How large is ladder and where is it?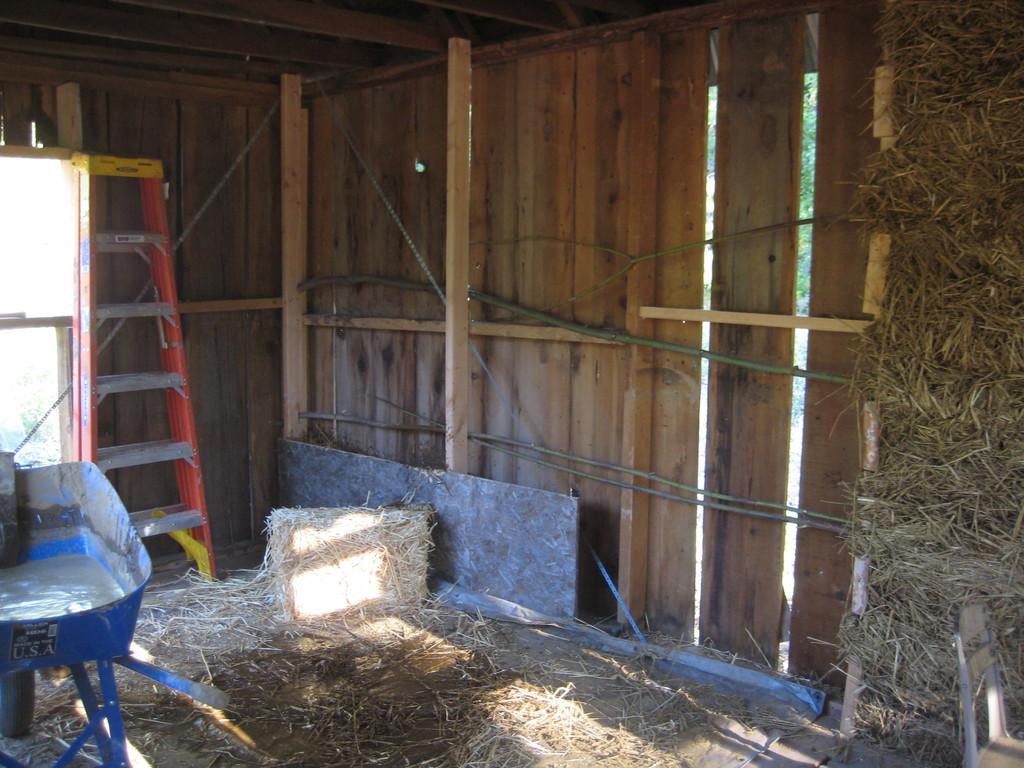
Bounding box: rect(70, 149, 218, 579).
